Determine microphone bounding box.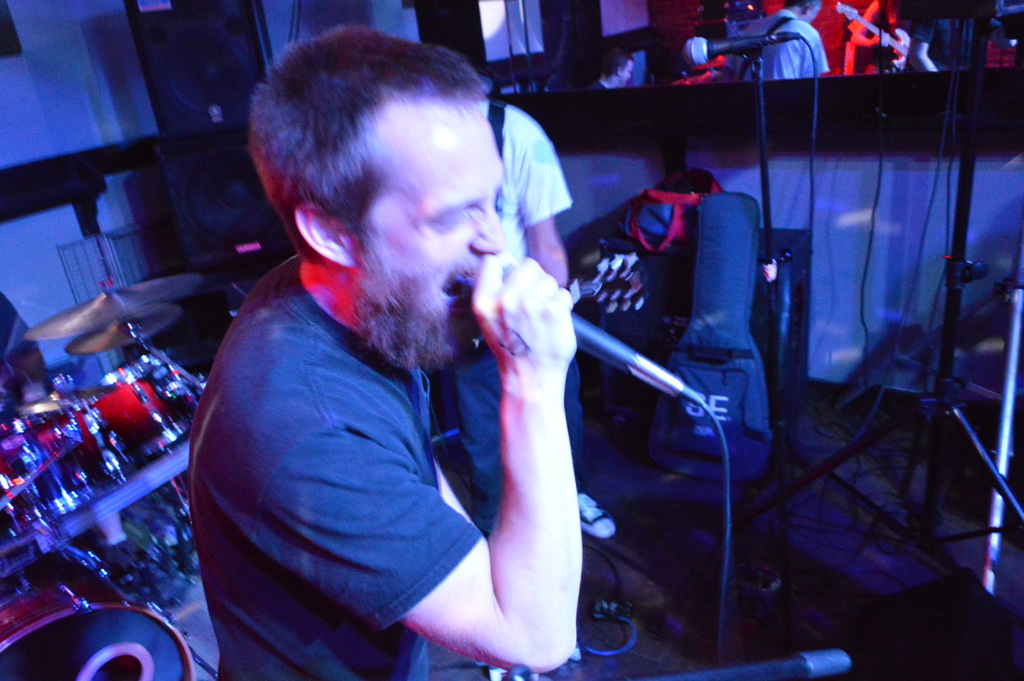
Determined: x1=463 y1=256 x2=703 y2=408.
